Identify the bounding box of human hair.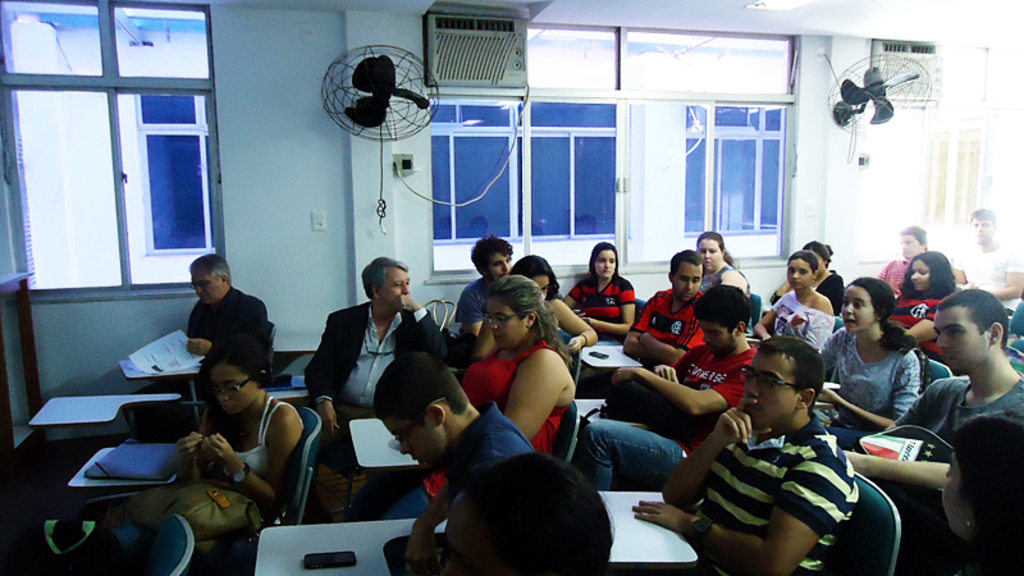
bbox(434, 456, 622, 575).
